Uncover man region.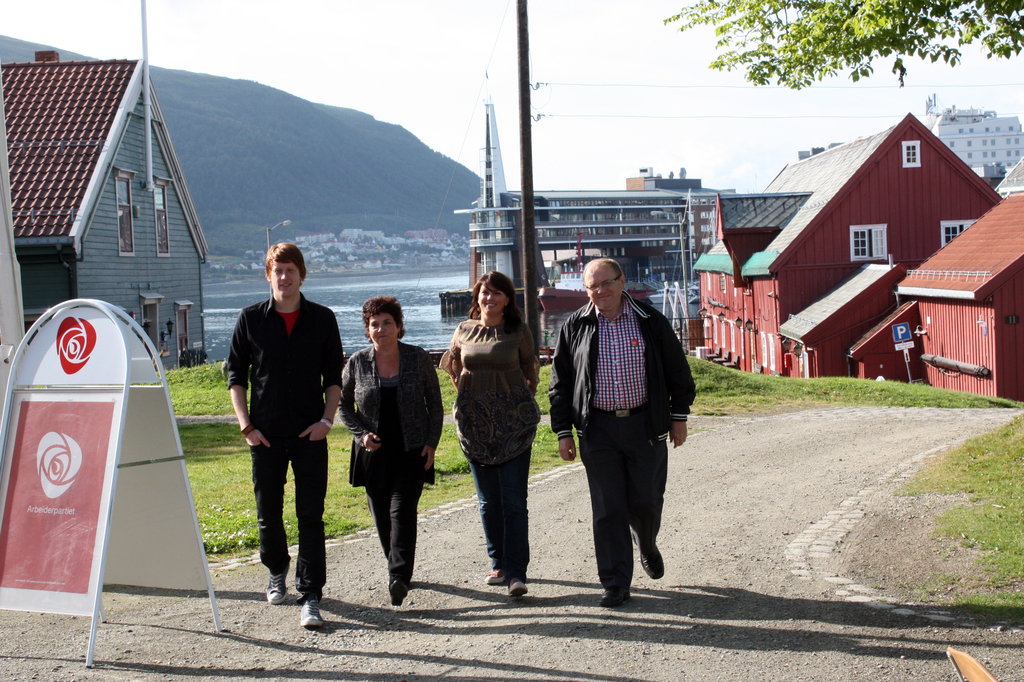
Uncovered: 225/239/344/627.
